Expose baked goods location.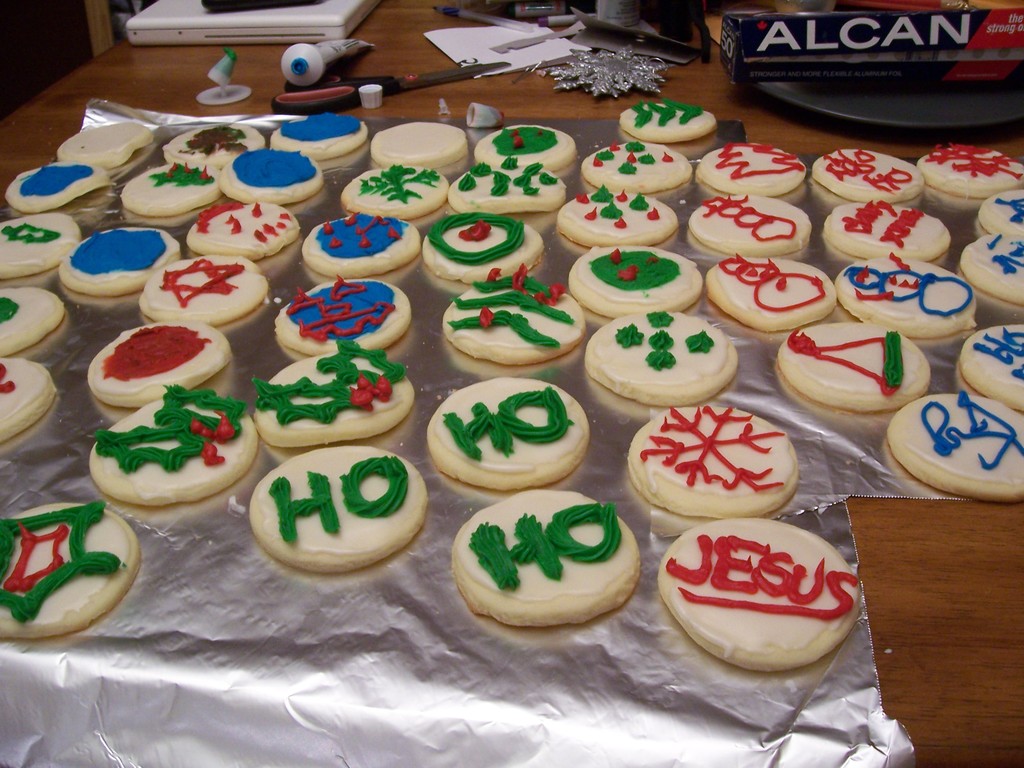
Exposed at rect(776, 322, 935, 413).
